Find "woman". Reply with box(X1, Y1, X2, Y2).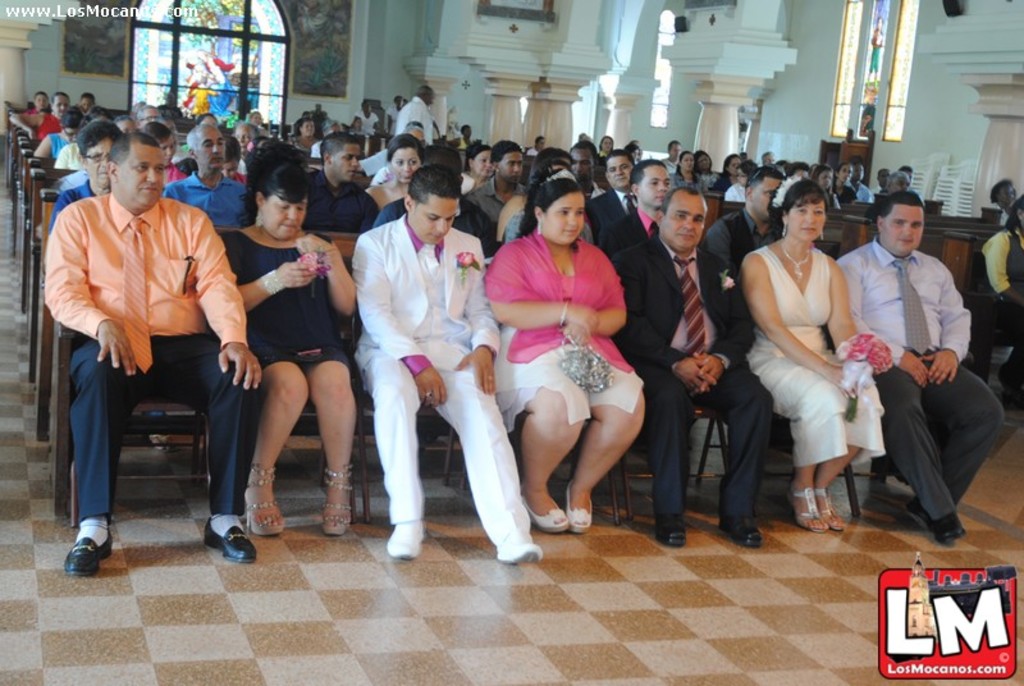
box(247, 113, 262, 129).
